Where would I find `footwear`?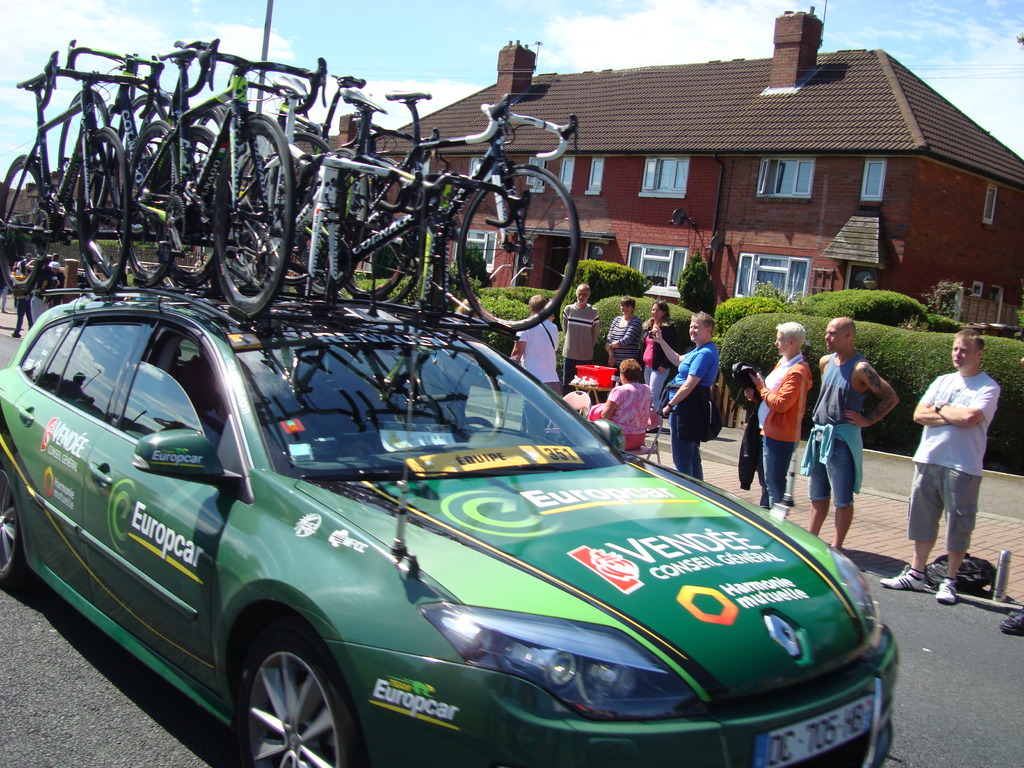
At <region>936, 579, 959, 605</region>.
